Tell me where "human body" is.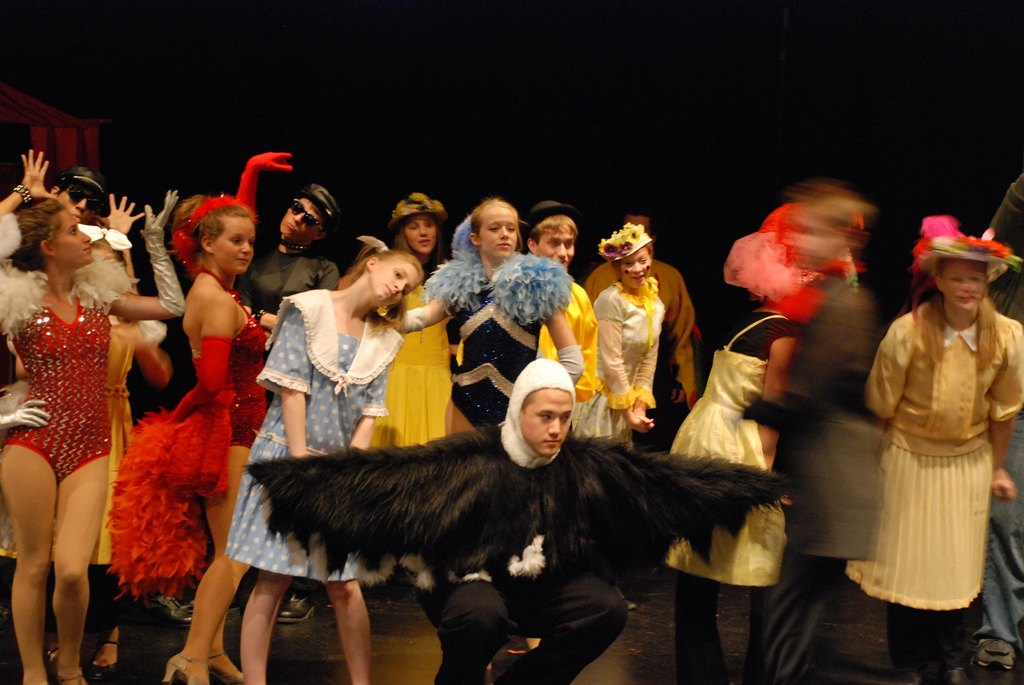
"human body" is at left=234, top=182, right=338, bottom=415.
